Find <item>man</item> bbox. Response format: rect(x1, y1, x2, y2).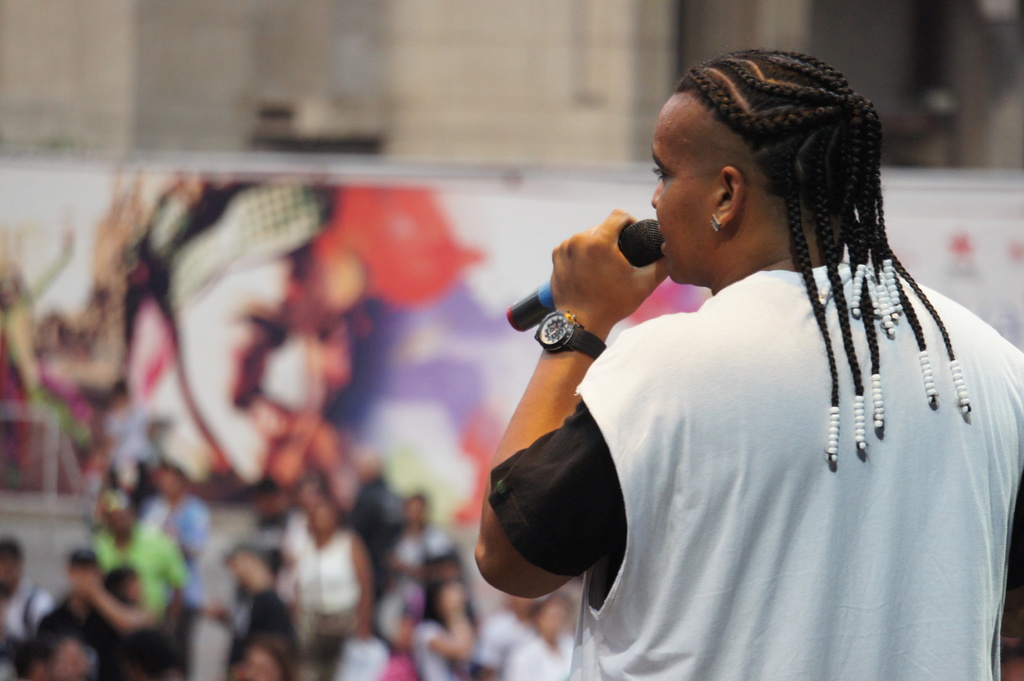
rect(433, 36, 1006, 656).
